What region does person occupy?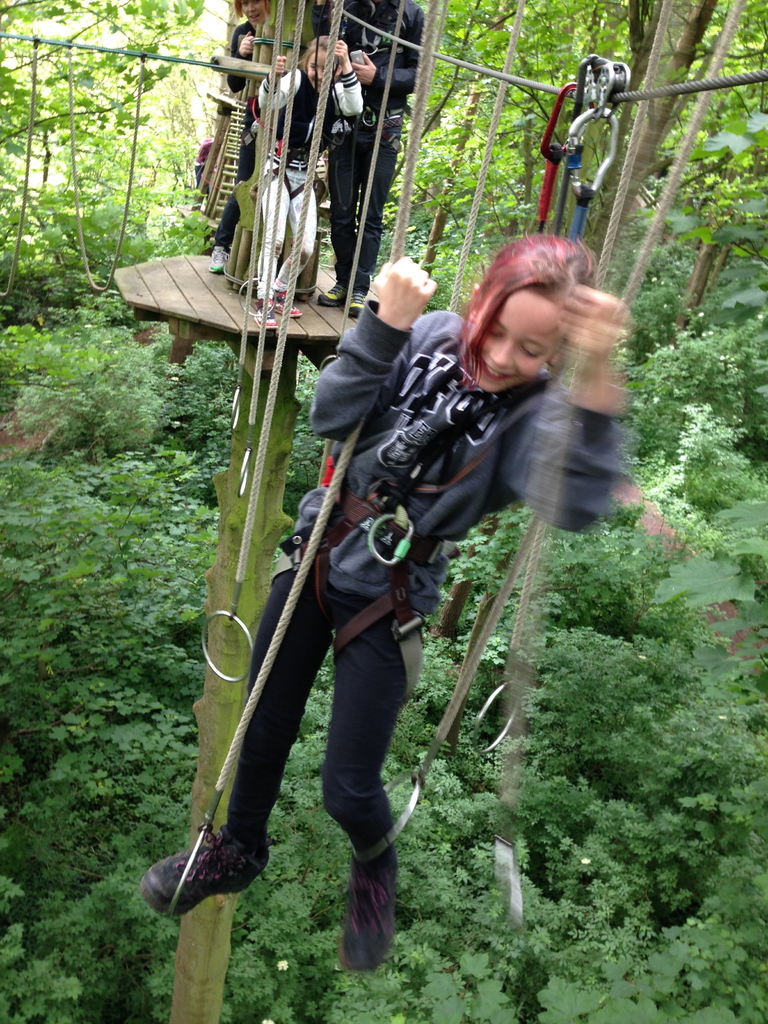
detection(257, 26, 362, 330).
